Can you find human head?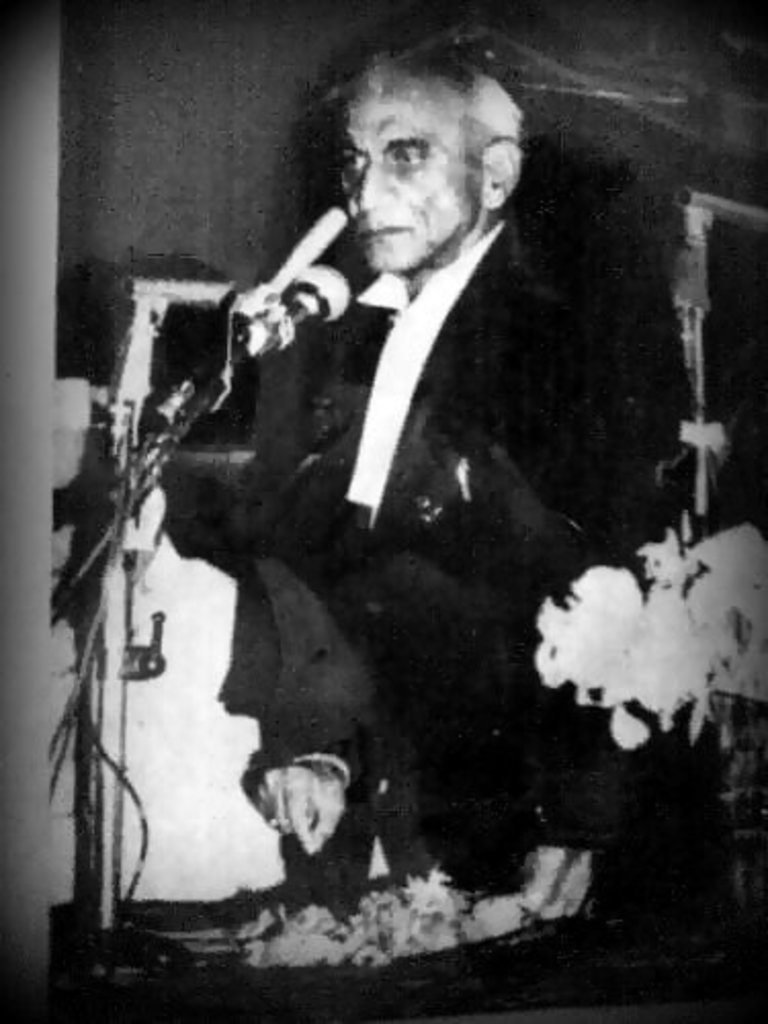
Yes, bounding box: Rect(297, 41, 547, 264).
